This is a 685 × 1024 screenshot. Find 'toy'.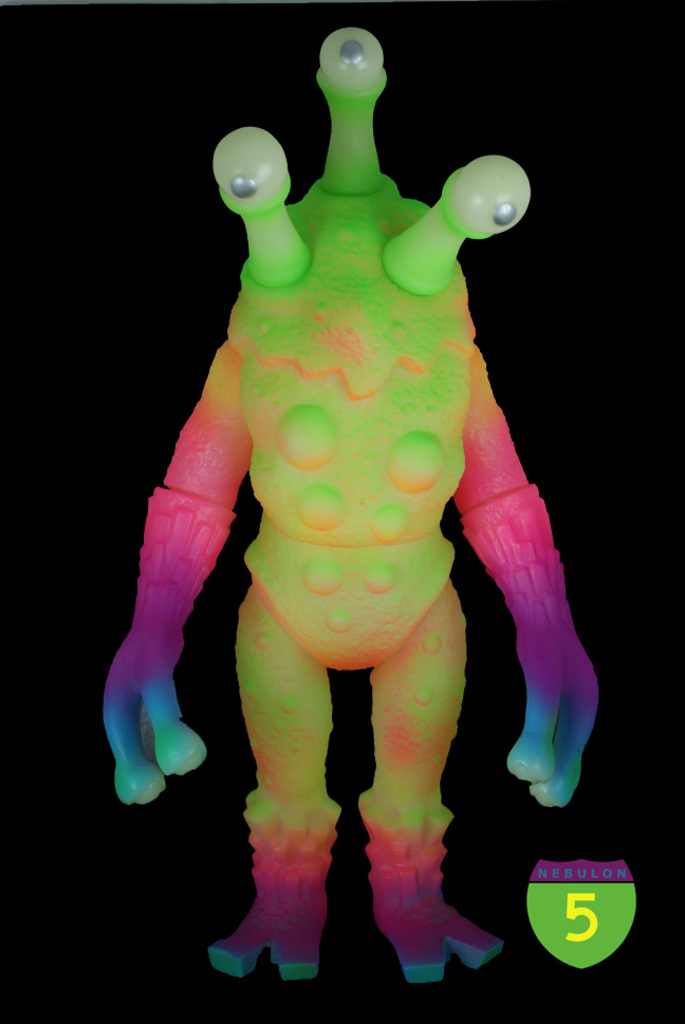
Bounding box: 73, 25, 590, 998.
